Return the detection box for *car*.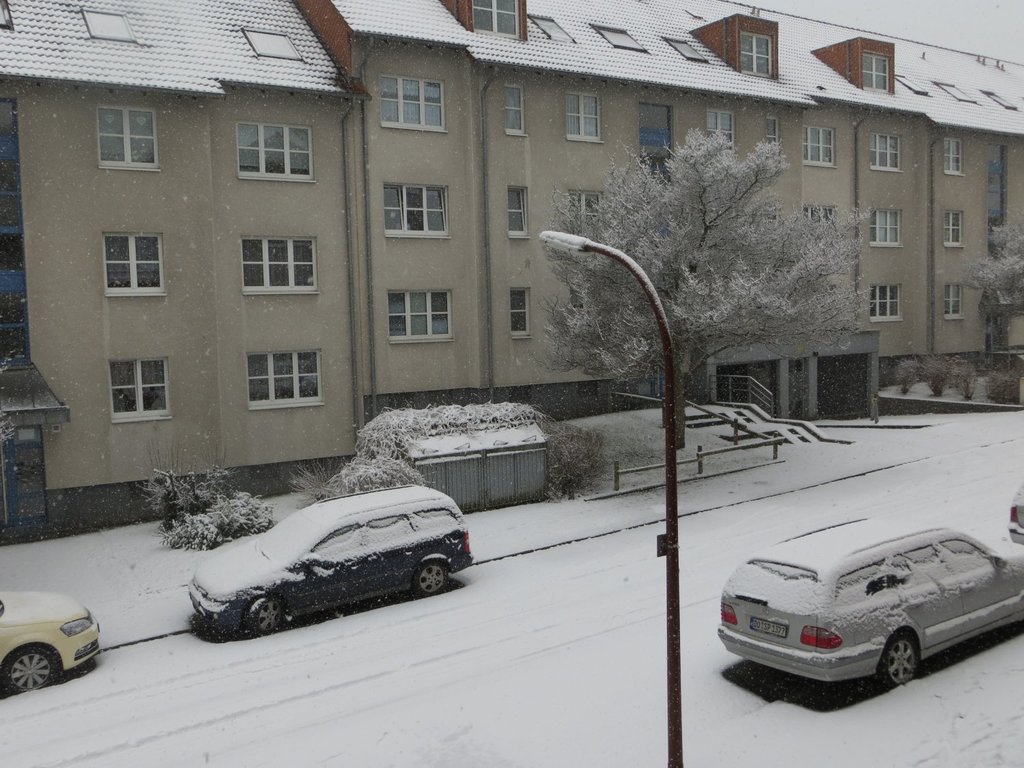
pyautogui.locateOnScreen(1006, 481, 1023, 541).
